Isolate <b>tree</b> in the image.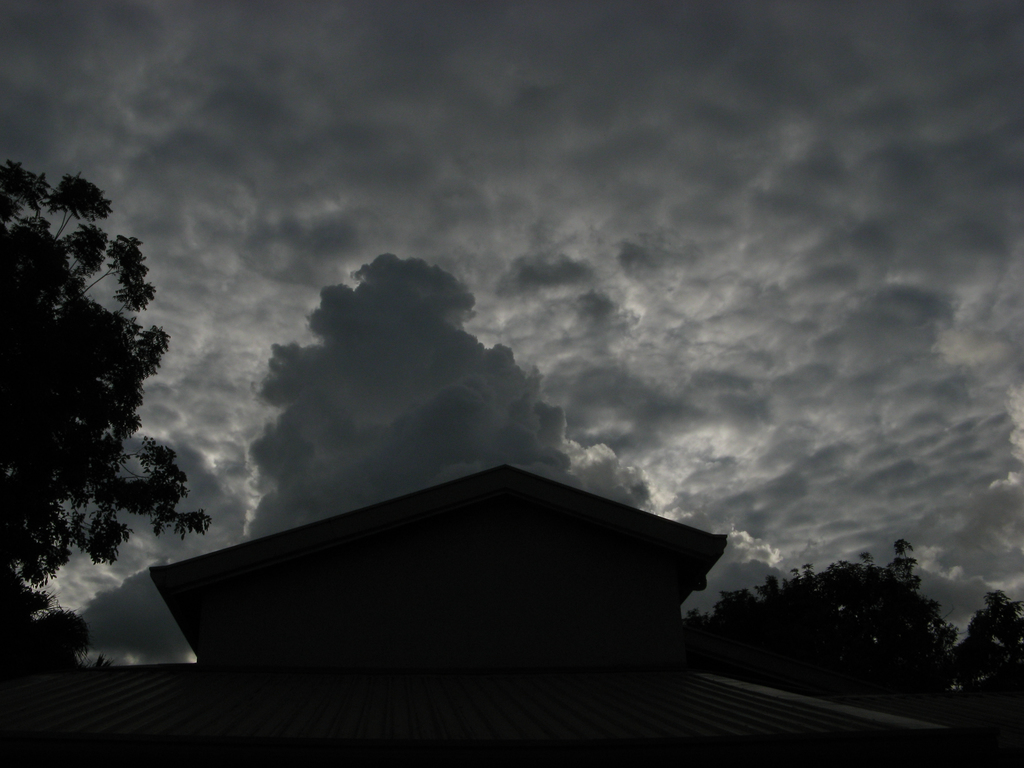
Isolated region: 17 154 205 678.
